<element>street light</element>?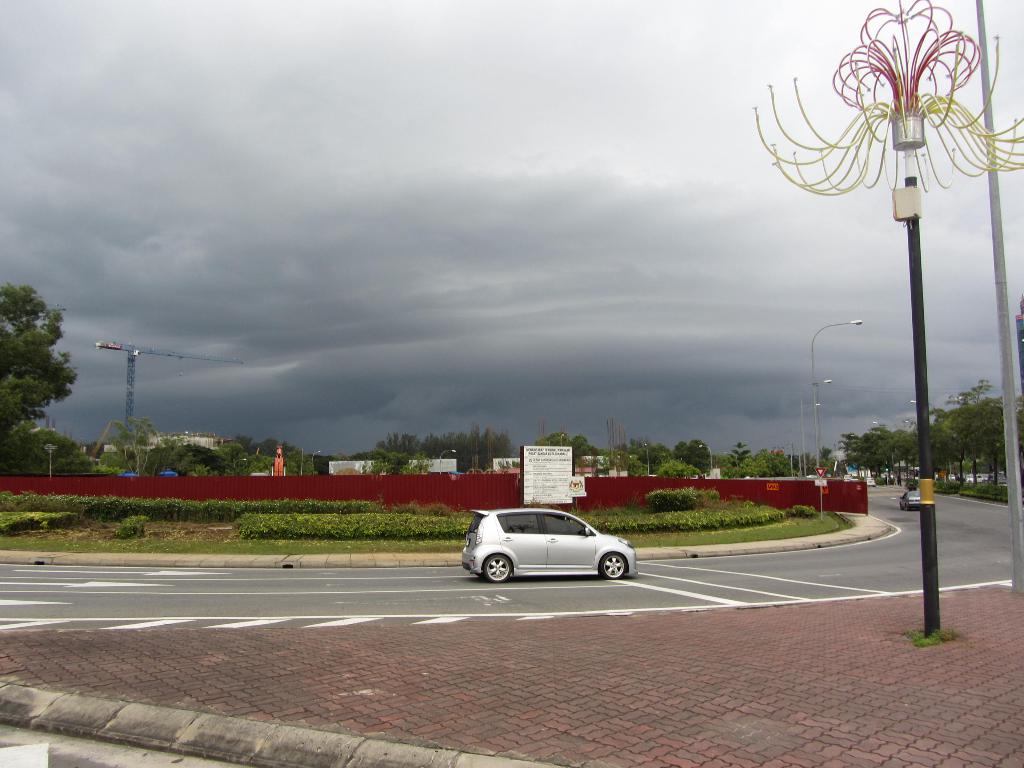
(left=642, top=441, right=651, bottom=478)
